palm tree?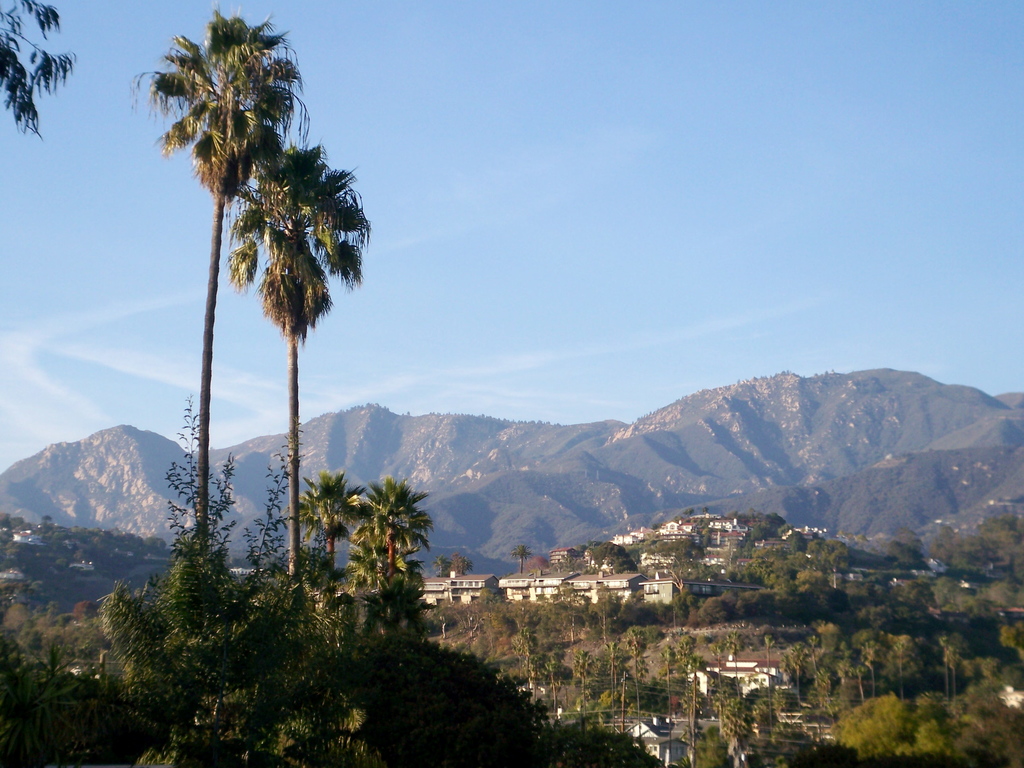
[350, 487, 411, 588]
